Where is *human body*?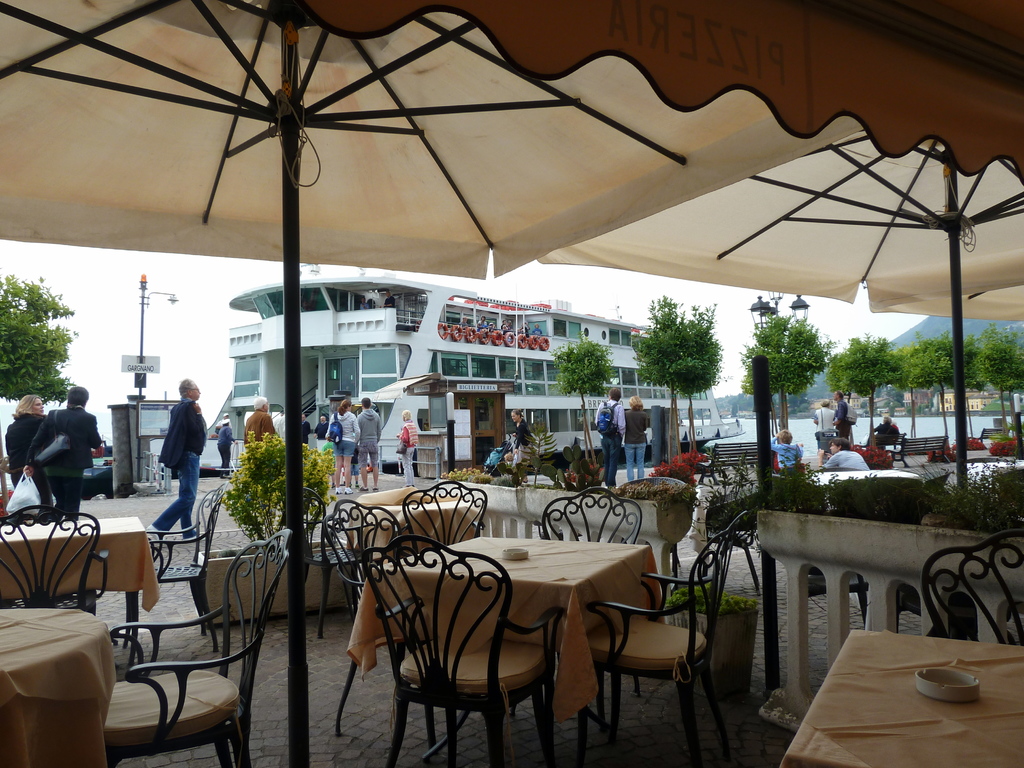
592,389,623,484.
